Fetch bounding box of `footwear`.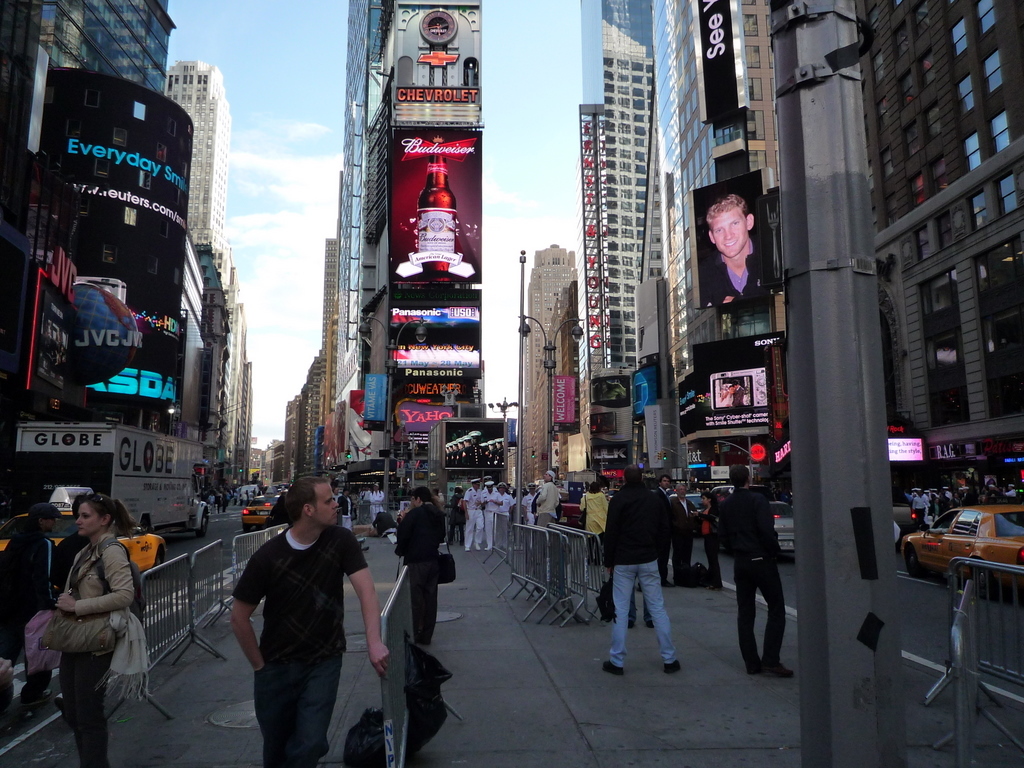
Bbox: Rect(663, 658, 683, 674).
